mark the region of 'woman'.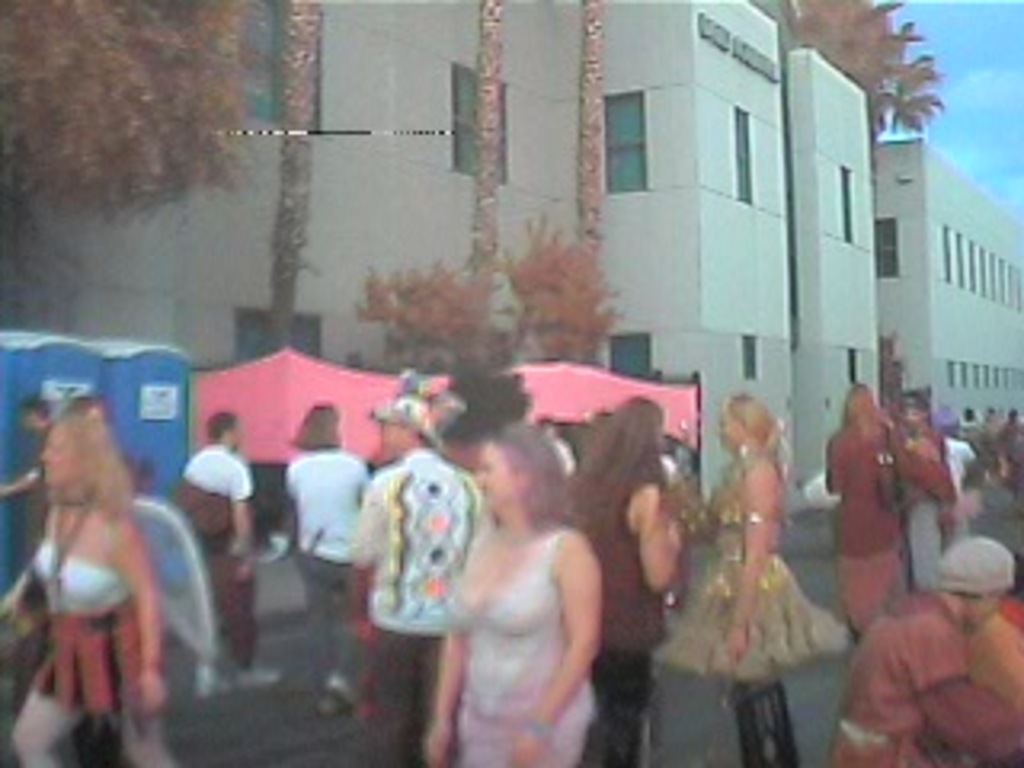
Region: 278/400/368/717.
